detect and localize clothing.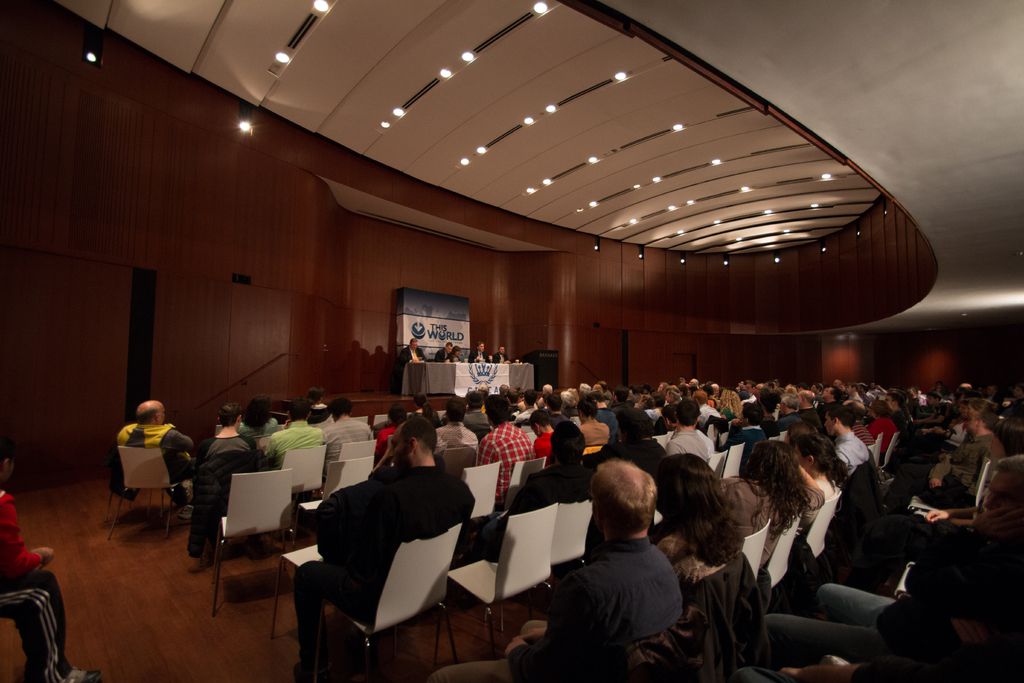
Localized at bbox=(591, 407, 618, 446).
